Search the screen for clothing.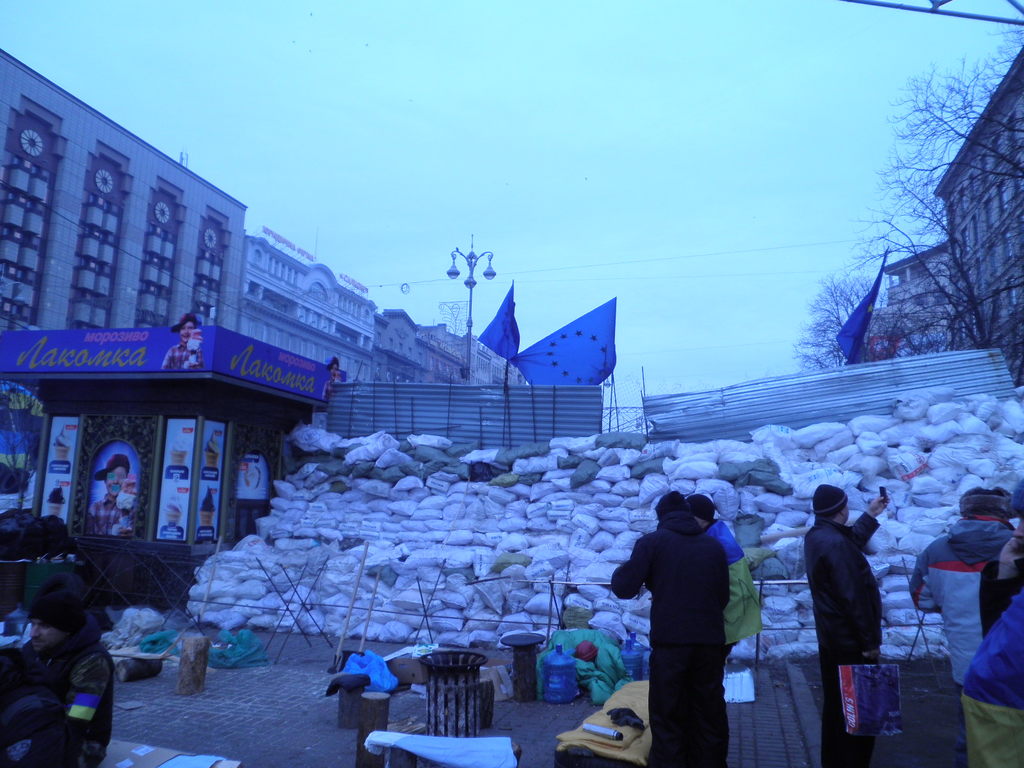
Found at left=607, top=515, right=730, bottom=767.
